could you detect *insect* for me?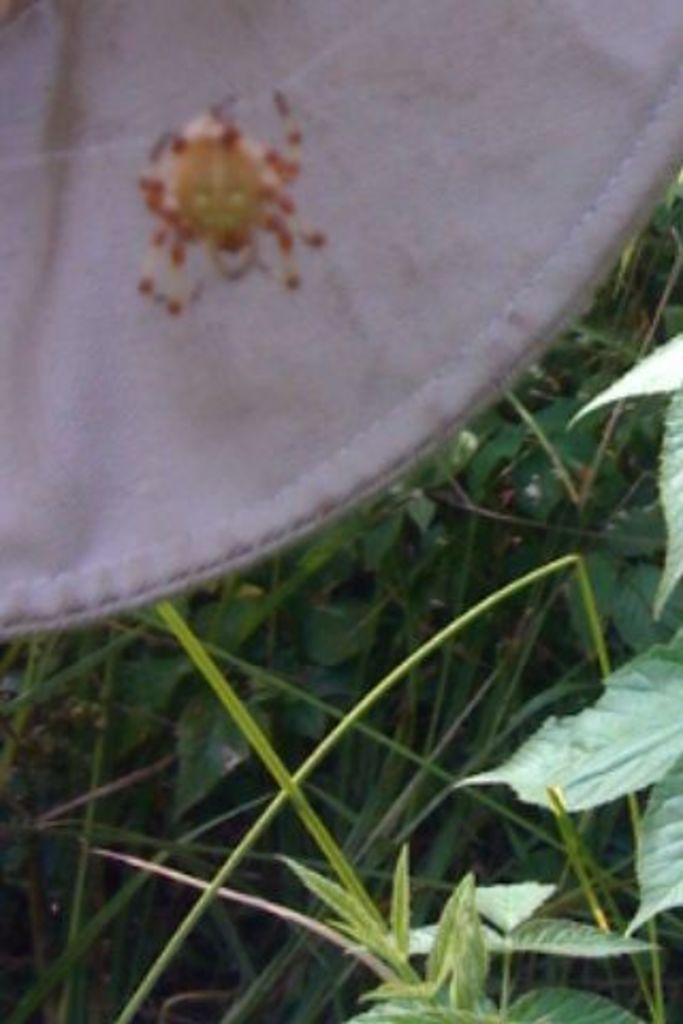
Detection result: x1=128, y1=83, x2=329, y2=324.
